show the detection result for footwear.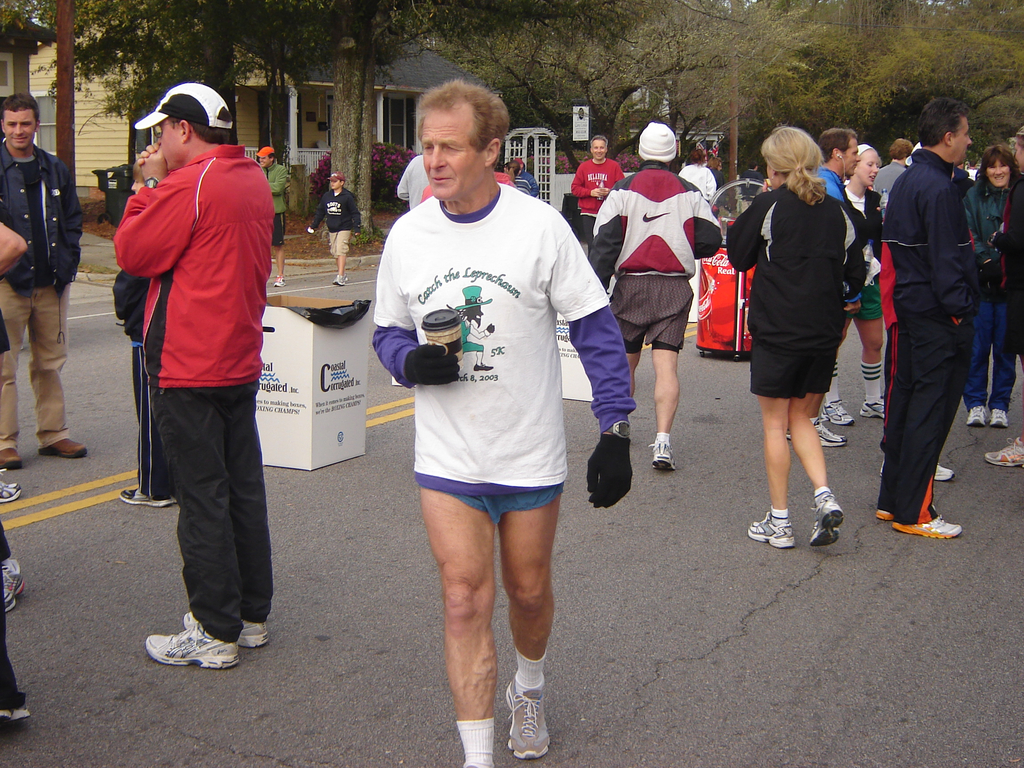
crop(746, 511, 794, 552).
